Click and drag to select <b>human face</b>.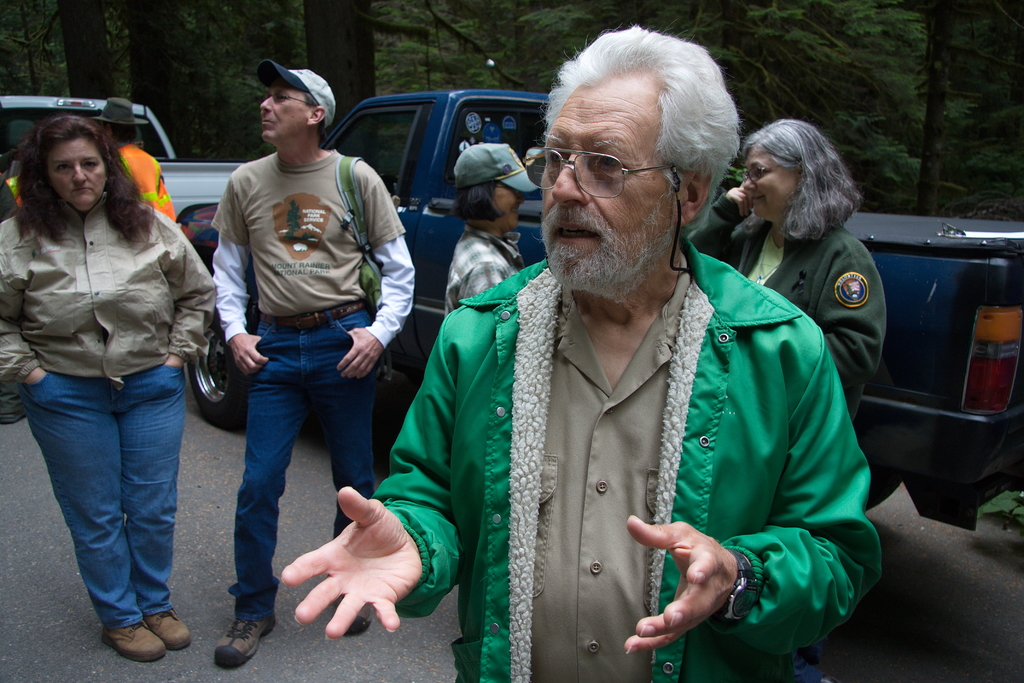
Selection: crop(49, 132, 105, 210).
